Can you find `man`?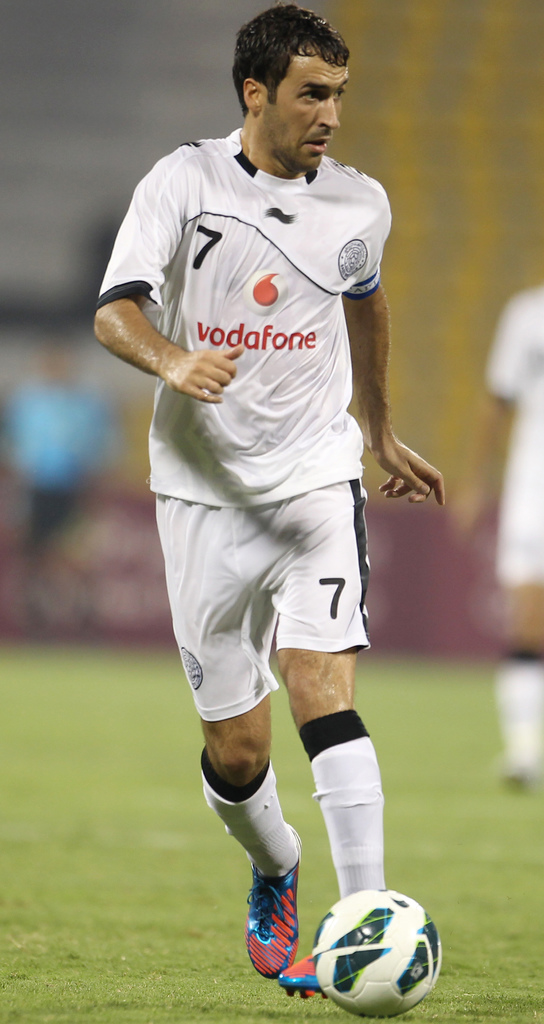
Yes, bounding box: region(98, 31, 440, 961).
